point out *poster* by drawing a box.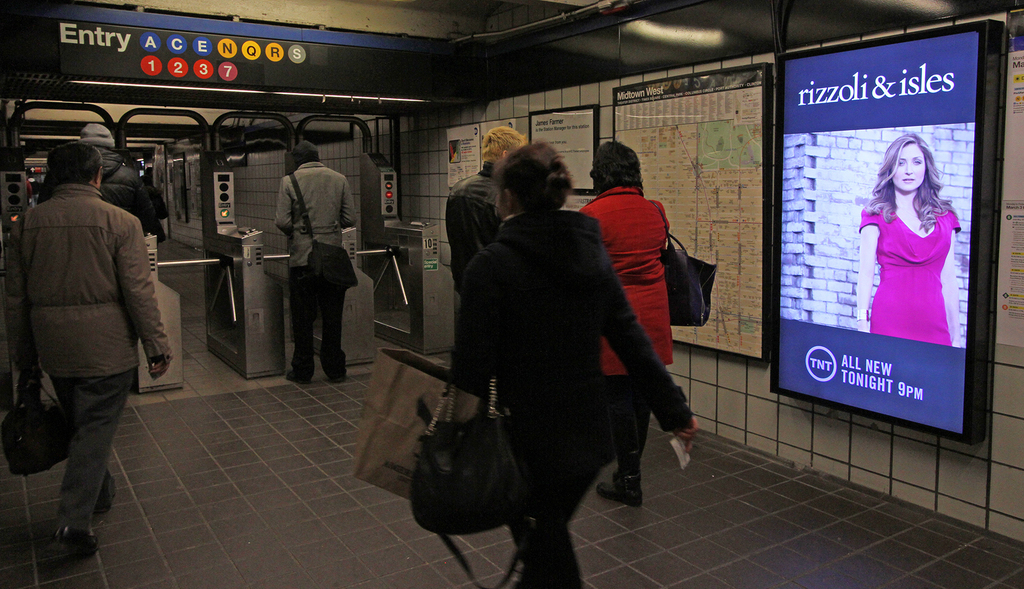
[614,63,766,366].
